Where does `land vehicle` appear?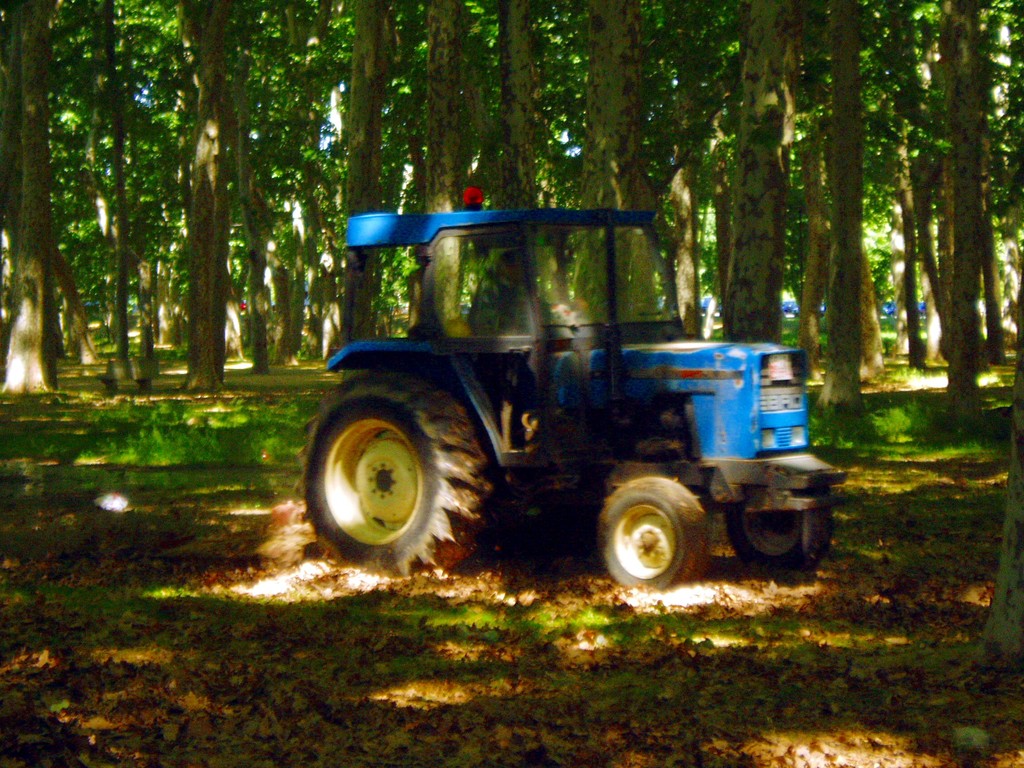
Appears at detection(295, 202, 850, 596).
